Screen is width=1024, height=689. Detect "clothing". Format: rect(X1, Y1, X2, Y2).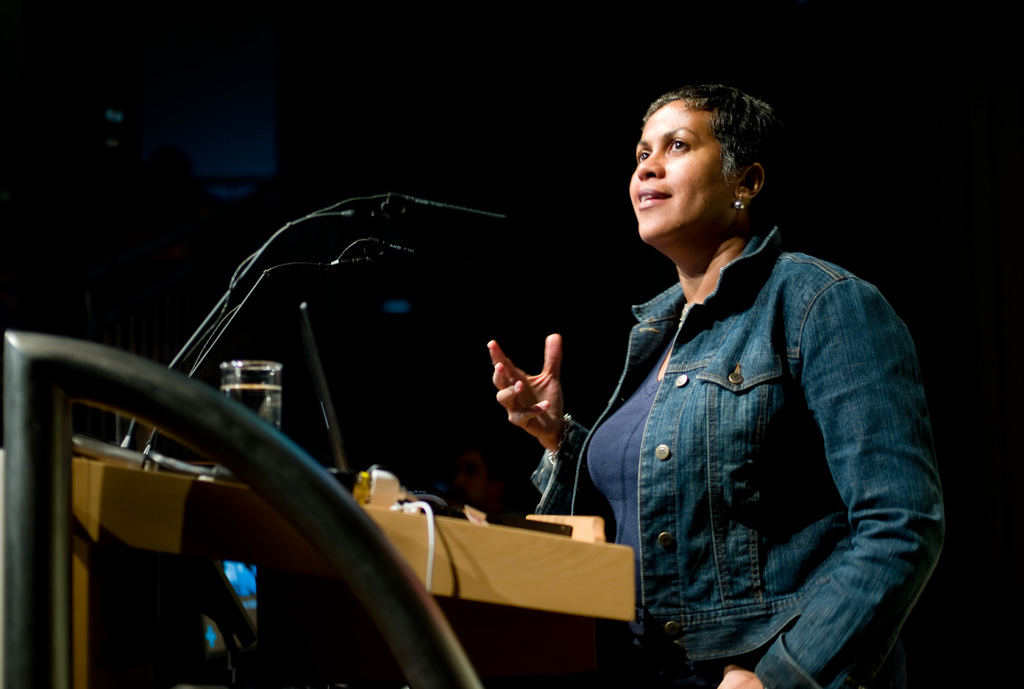
rect(531, 227, 946, 685).
